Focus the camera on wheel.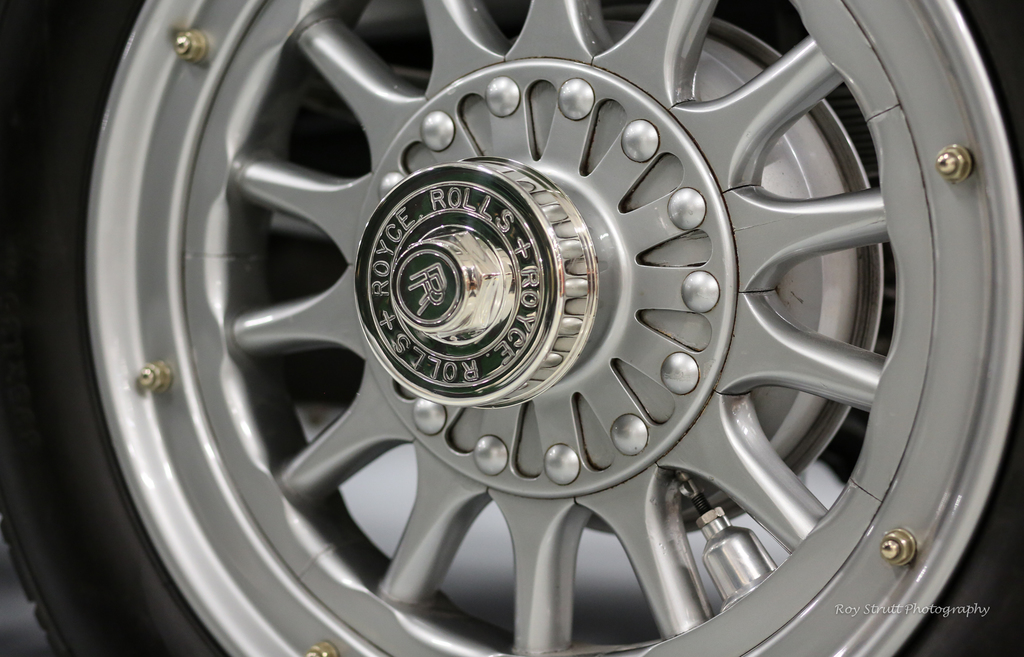
Focus region: 92,0,1004,641.
